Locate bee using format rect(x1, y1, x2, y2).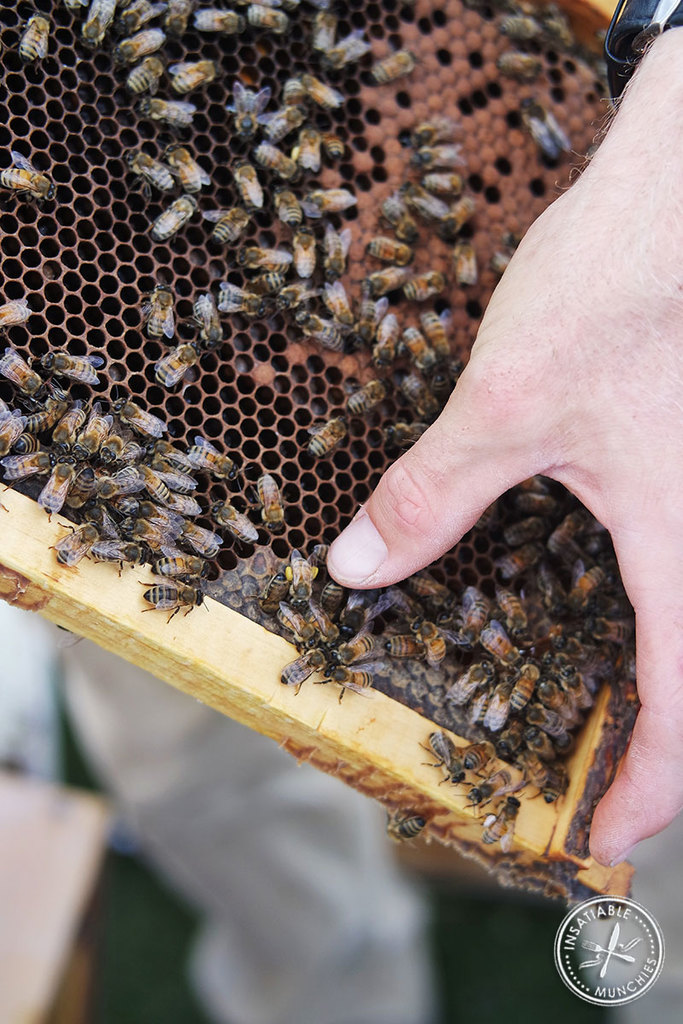
rect(510, 666, 538, 719).
